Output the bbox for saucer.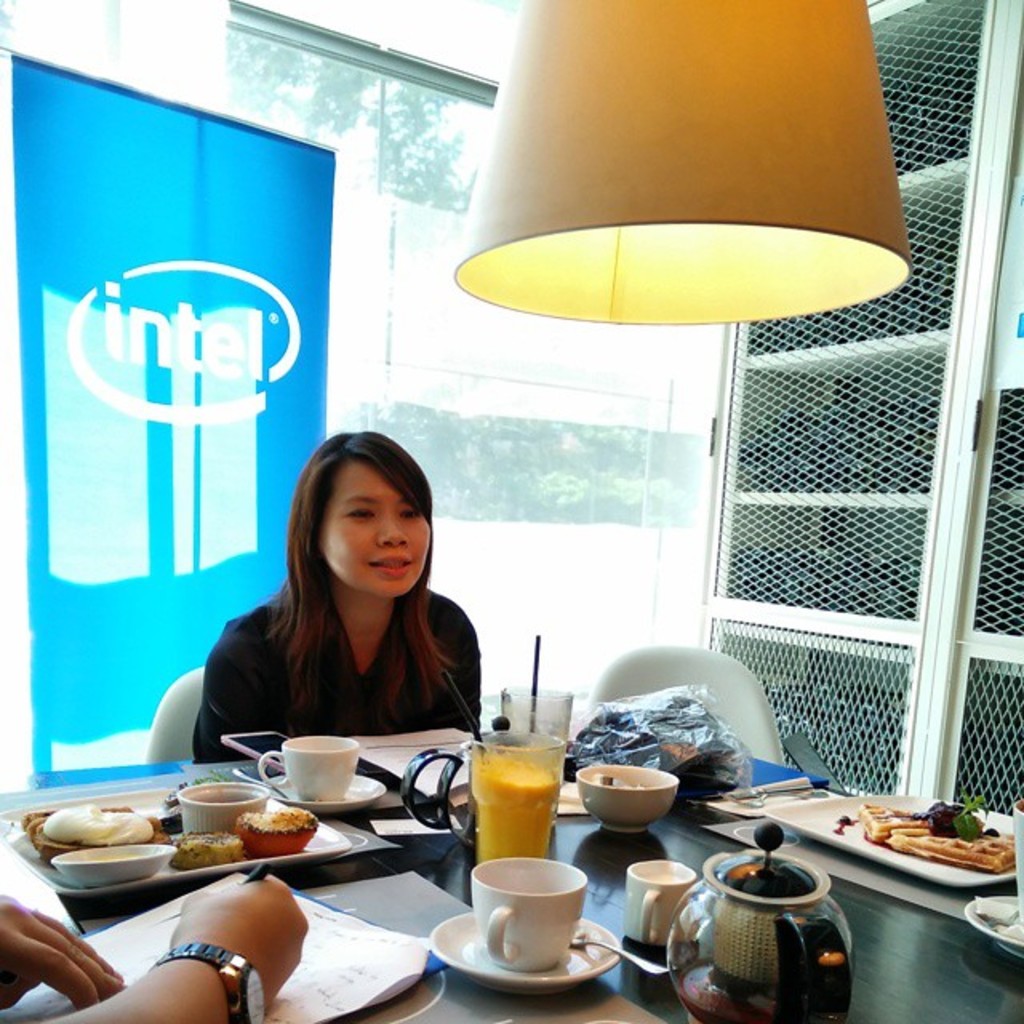
l=267, t=768, r=386, b=814.
